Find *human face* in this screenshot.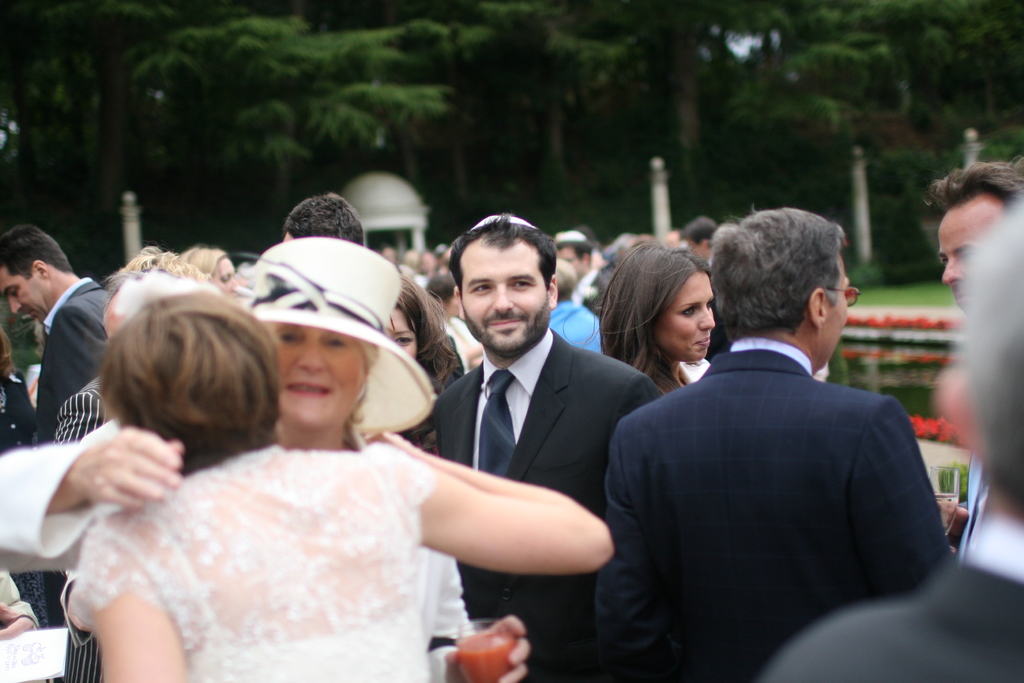
The bounding box for *human face* is x1=452, y1=235, x2=552, y2=361.
